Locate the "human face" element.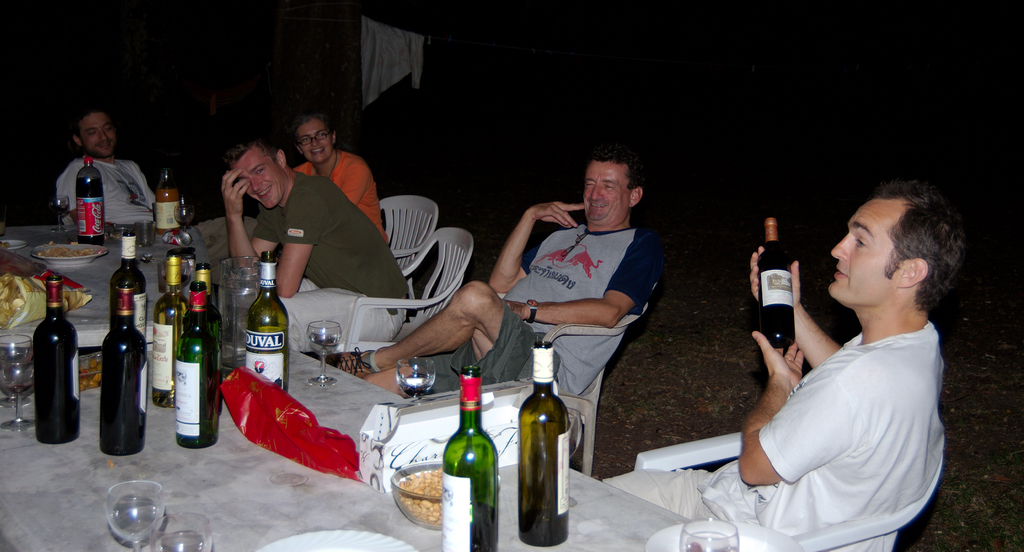
Element bbox: <region>582, 161, 632, 227</region>.
